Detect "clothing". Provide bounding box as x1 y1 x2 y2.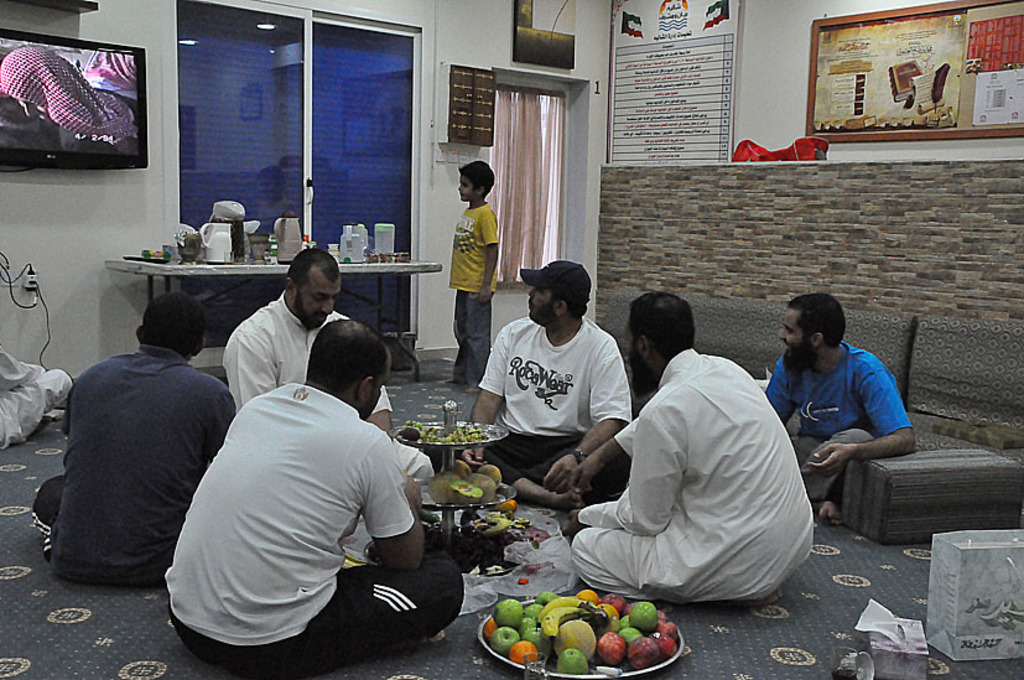
448 199 501 384.
